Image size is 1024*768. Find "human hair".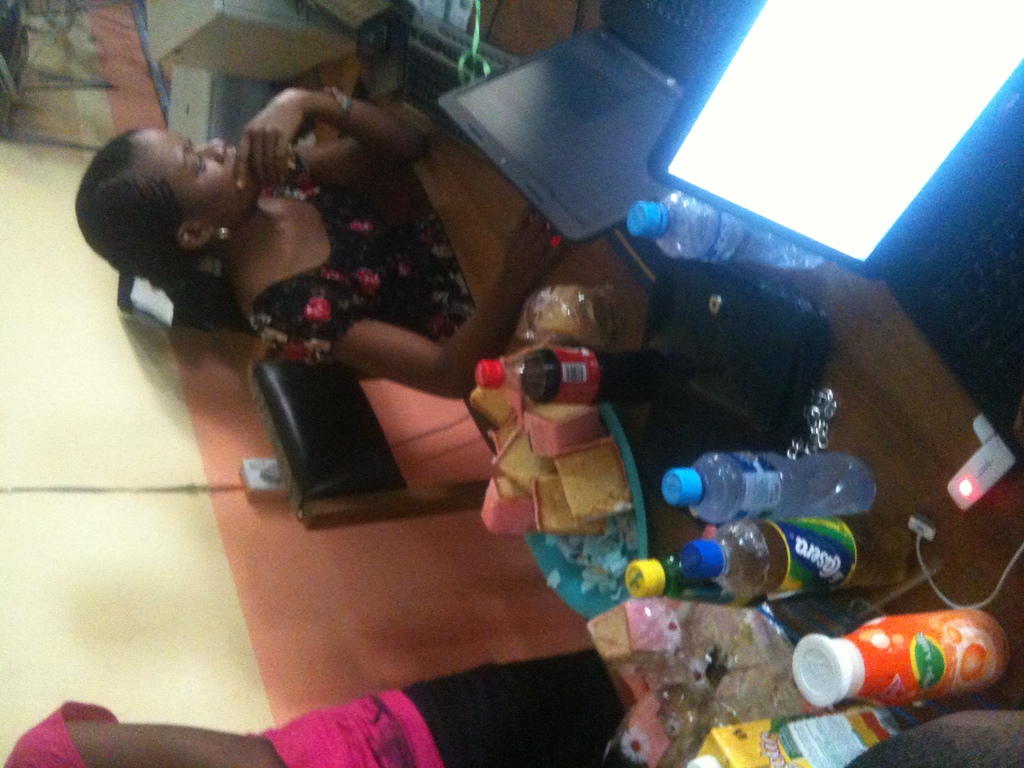
select_region(71, 130, 259, 338).
